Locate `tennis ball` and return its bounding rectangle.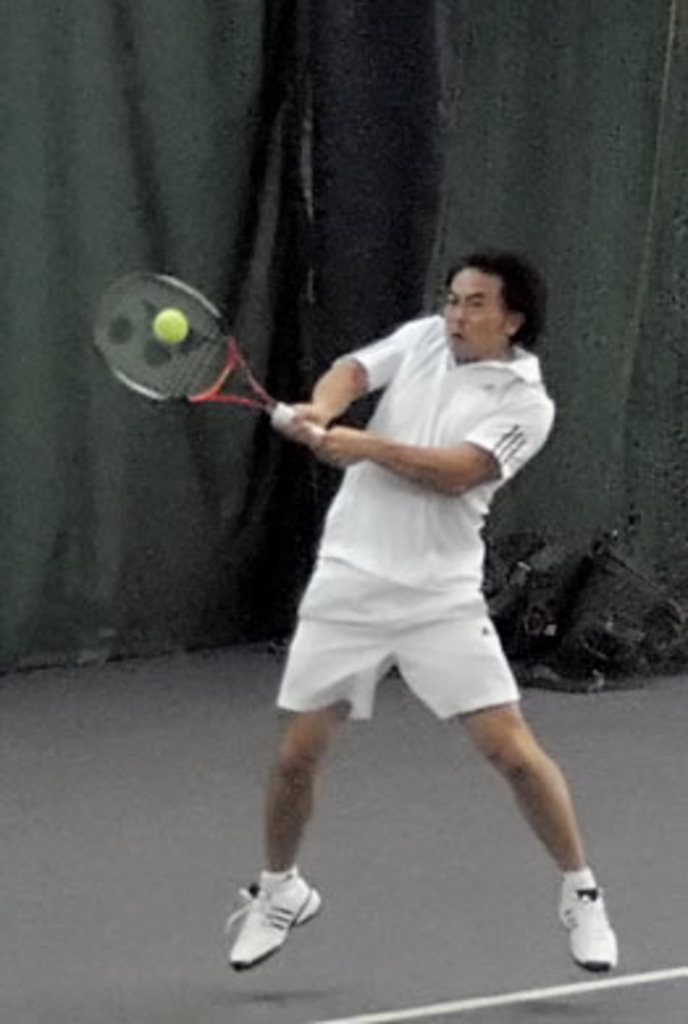
(x1=155, y1=307, x2=186, y2=344).
